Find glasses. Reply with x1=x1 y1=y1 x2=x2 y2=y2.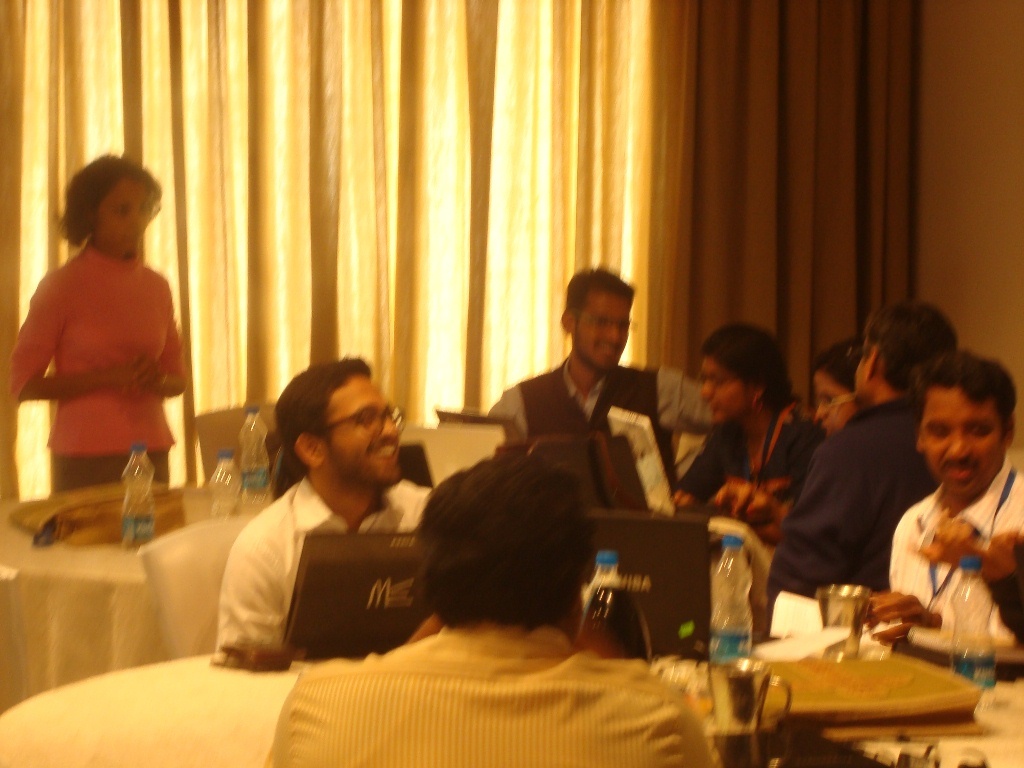
x1=325 y1=406 x2=409 y2=436.
